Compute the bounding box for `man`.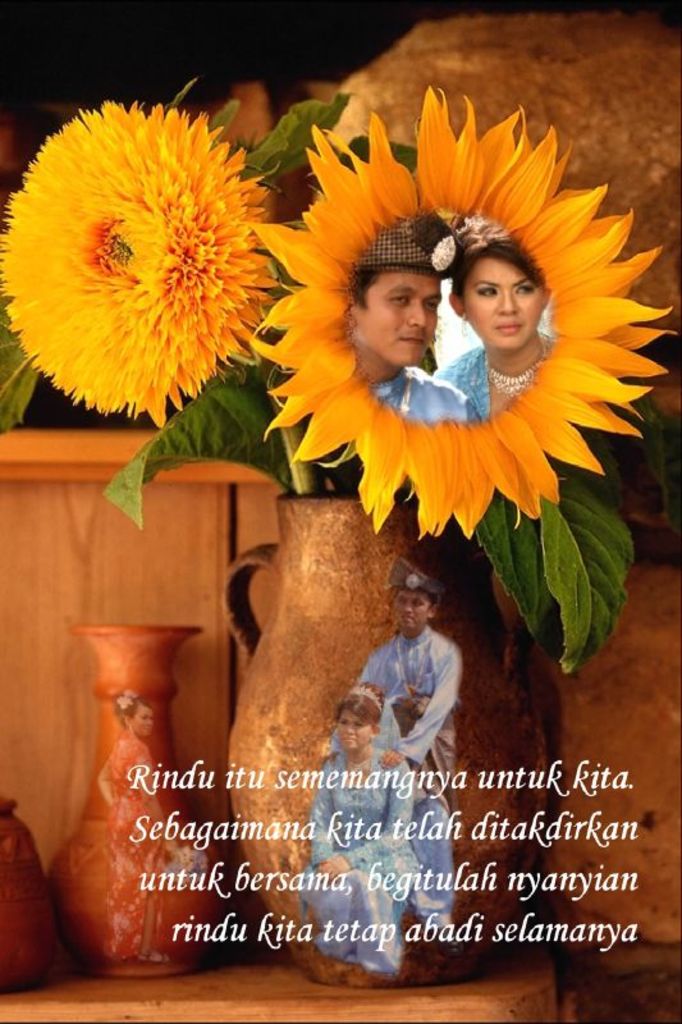
347, 215, 488, 422.
